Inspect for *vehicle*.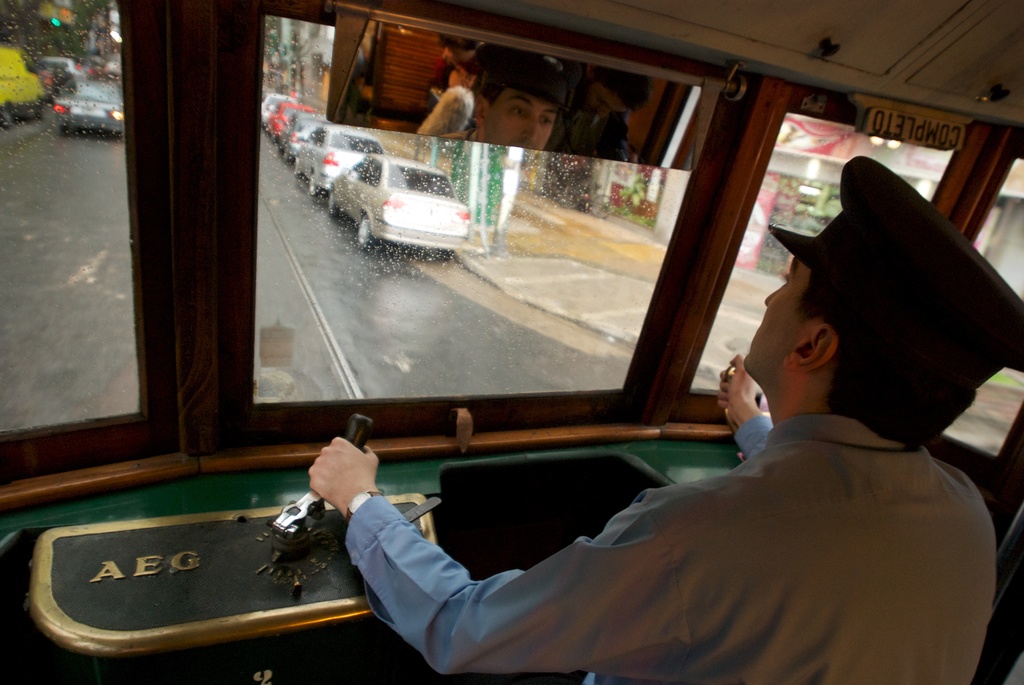
Inspection: left=328, top=159, right=472, bottom=251.
